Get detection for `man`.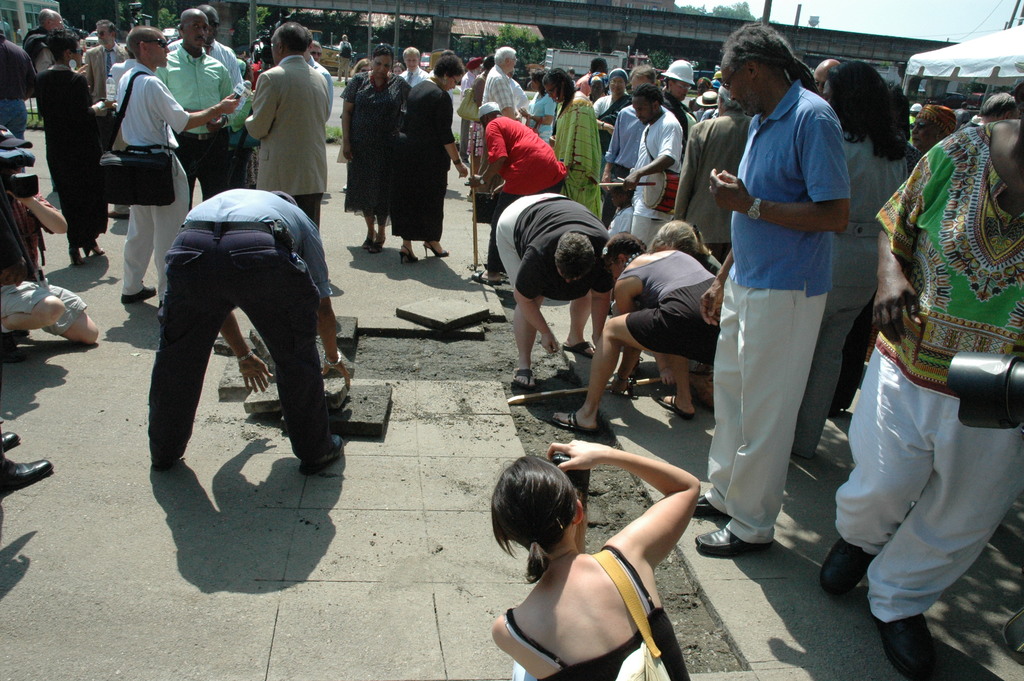
Detection: rect(398, 45, 429, 88).
